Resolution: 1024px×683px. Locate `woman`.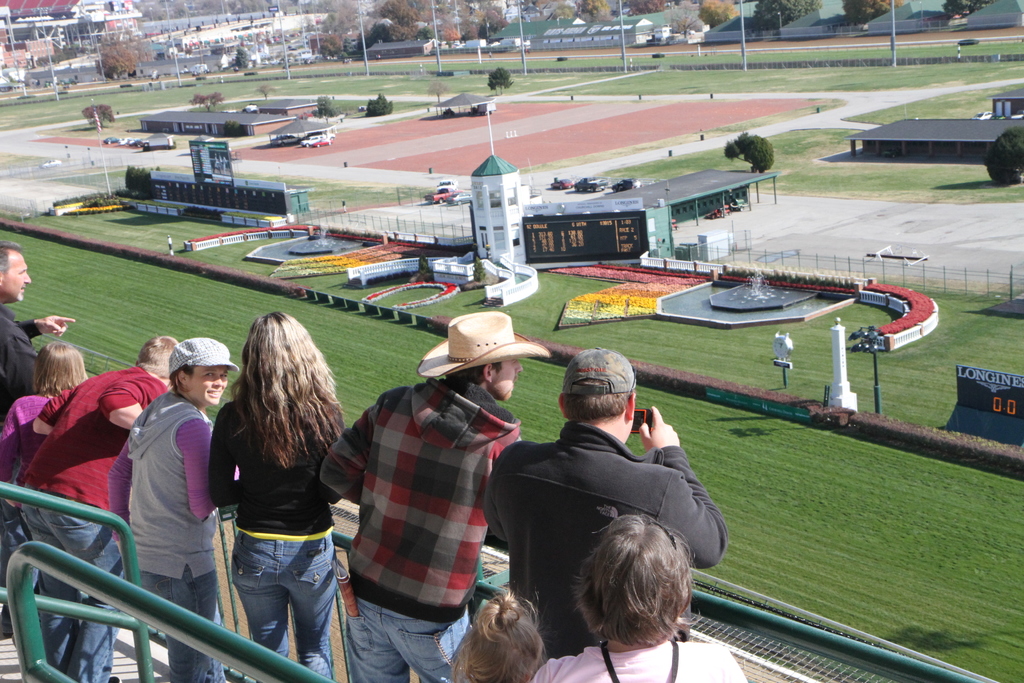
531:506:750:682.
